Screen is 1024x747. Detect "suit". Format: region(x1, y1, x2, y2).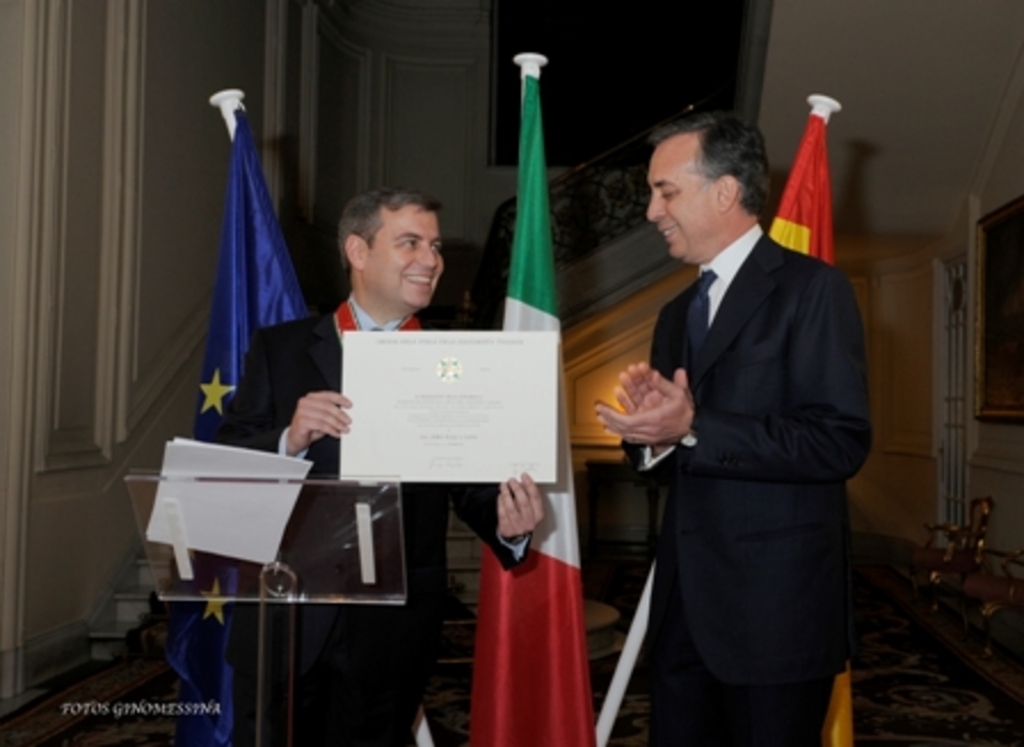
region(594, 128, 885, 726).
